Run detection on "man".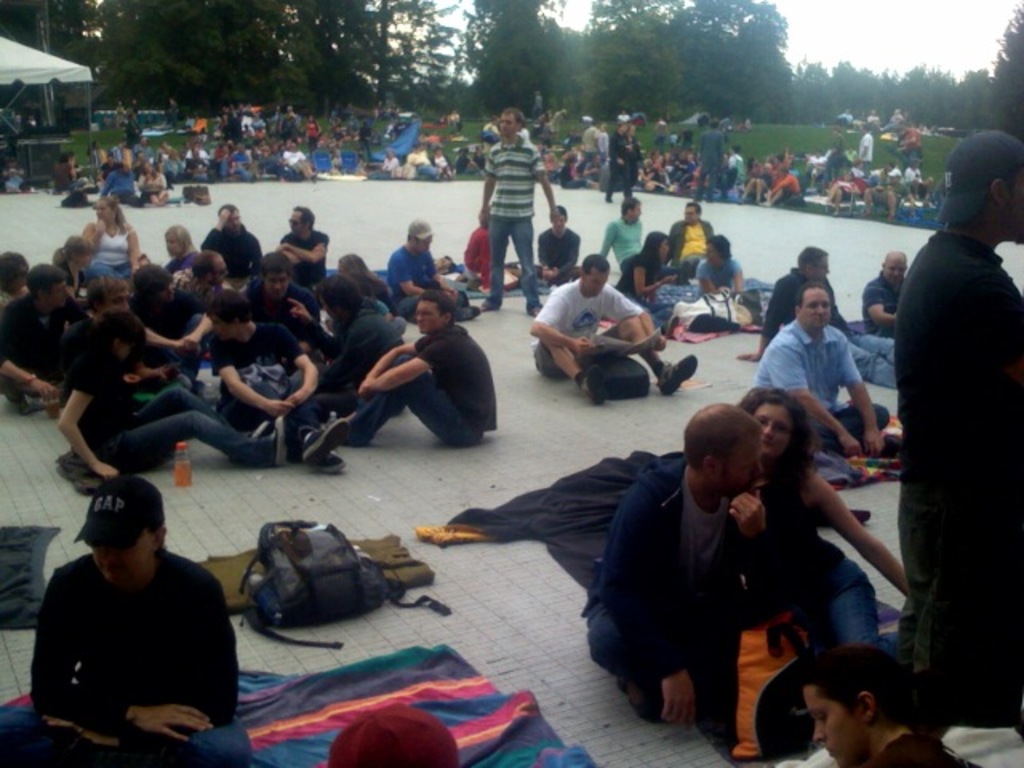
Result: [x1=232, y1=254, x2=320, y2=328].
